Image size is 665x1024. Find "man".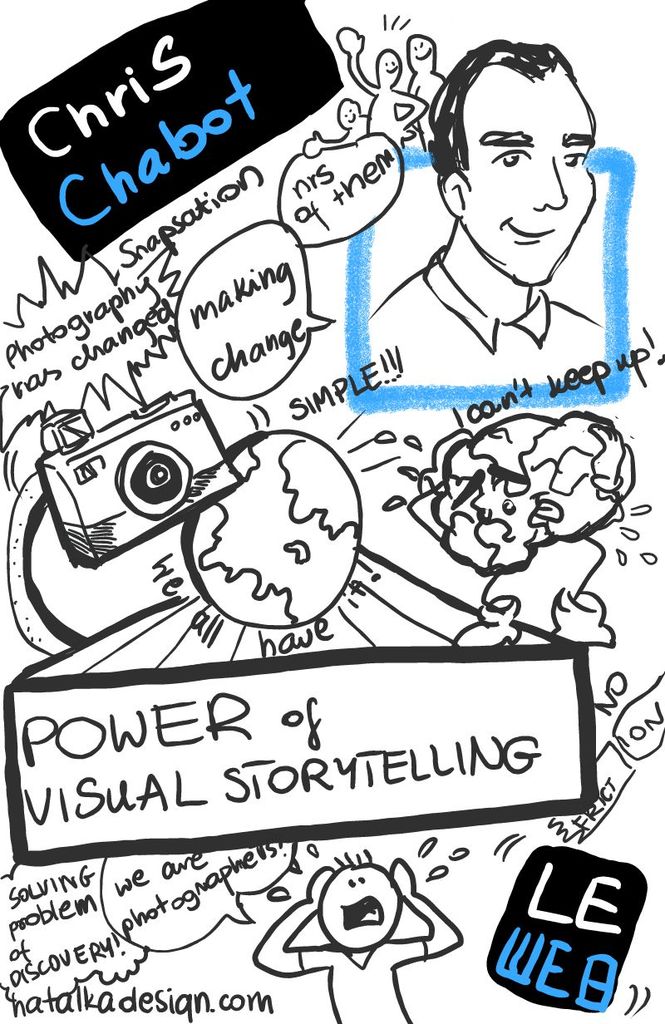
Rect(364, 36, 618, 388).
